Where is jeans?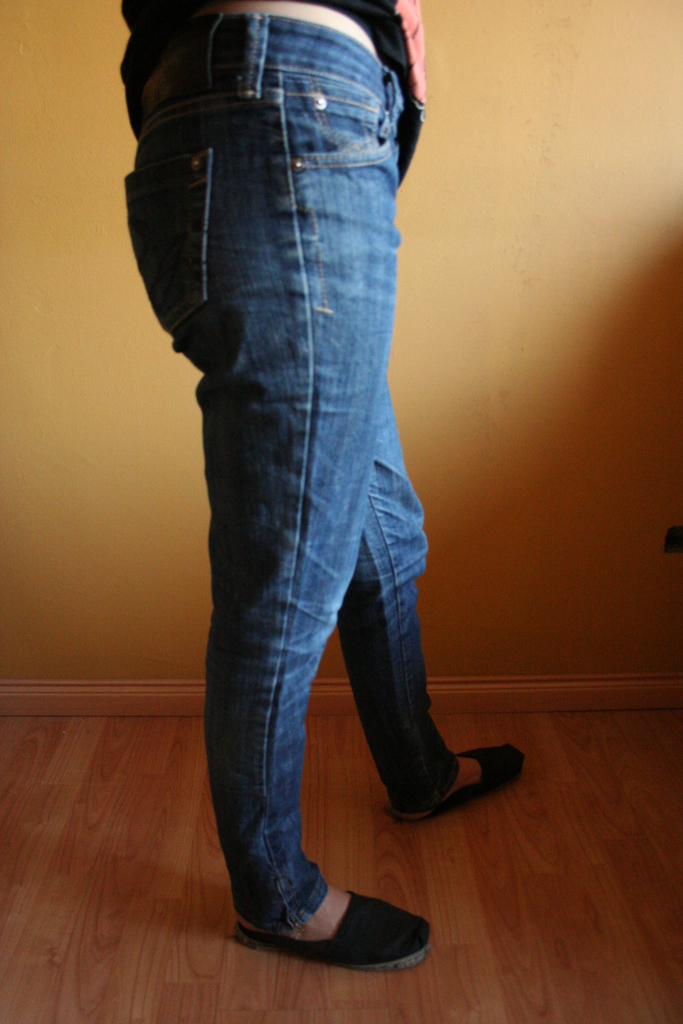
{"left": 124, "top": 146, "right": 463, "bottom": 935}.
